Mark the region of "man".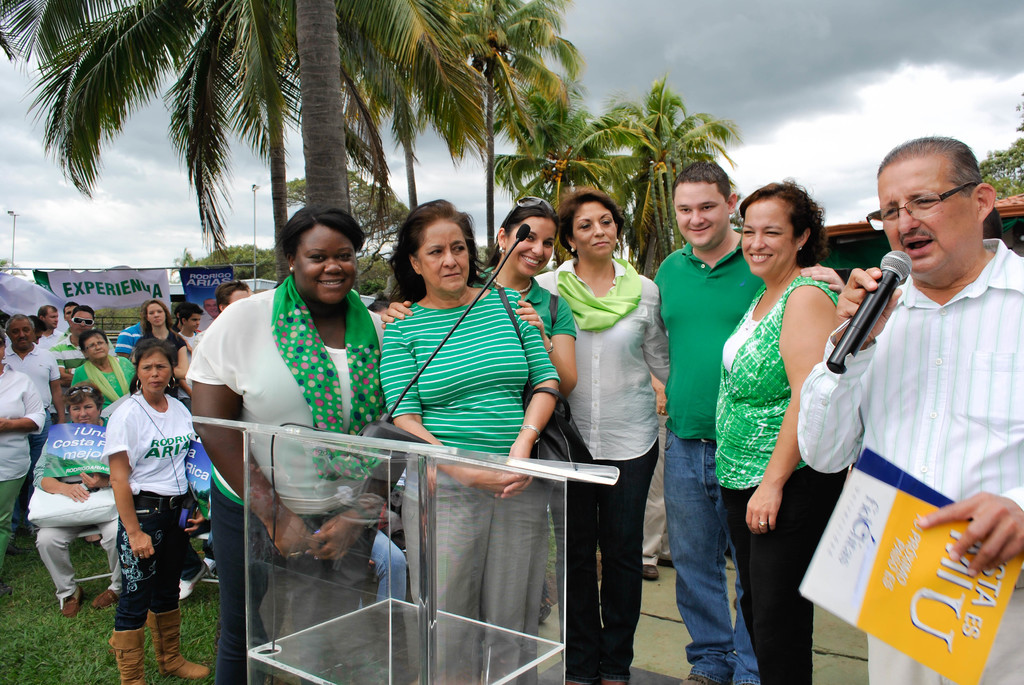
Region: <bbox>0, 309, 63, 540</bbox>.
